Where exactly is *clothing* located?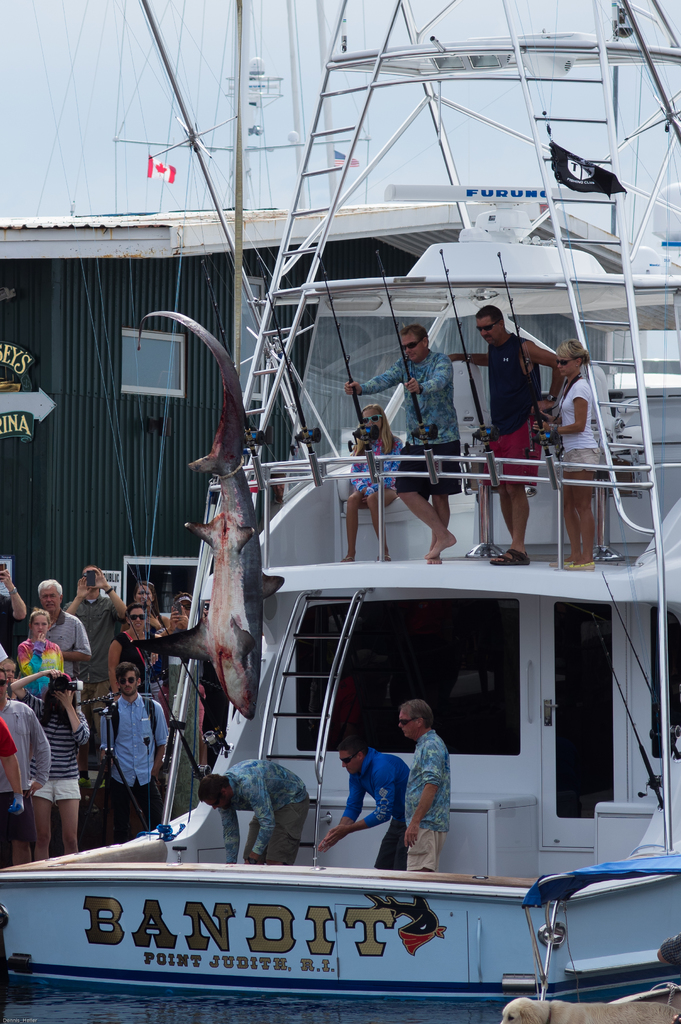
Its bounding box is {"left": 492, "top": 330, "right": 546, "bottom": 483}.
